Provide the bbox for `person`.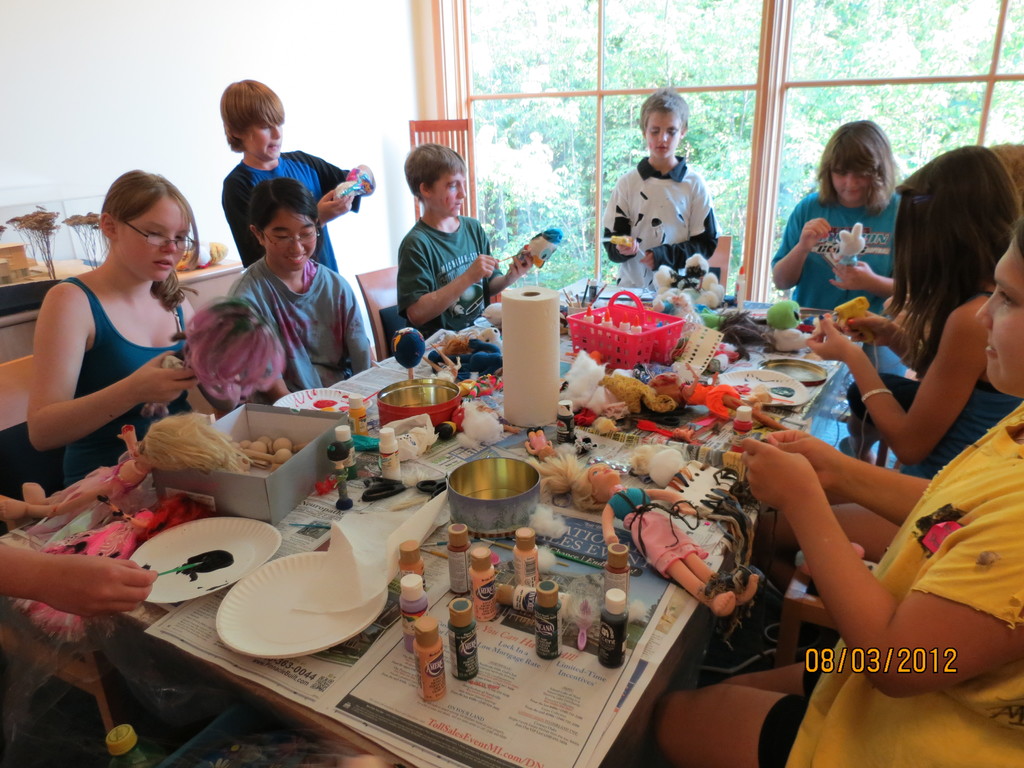
box(769, 122, 916, 457).
